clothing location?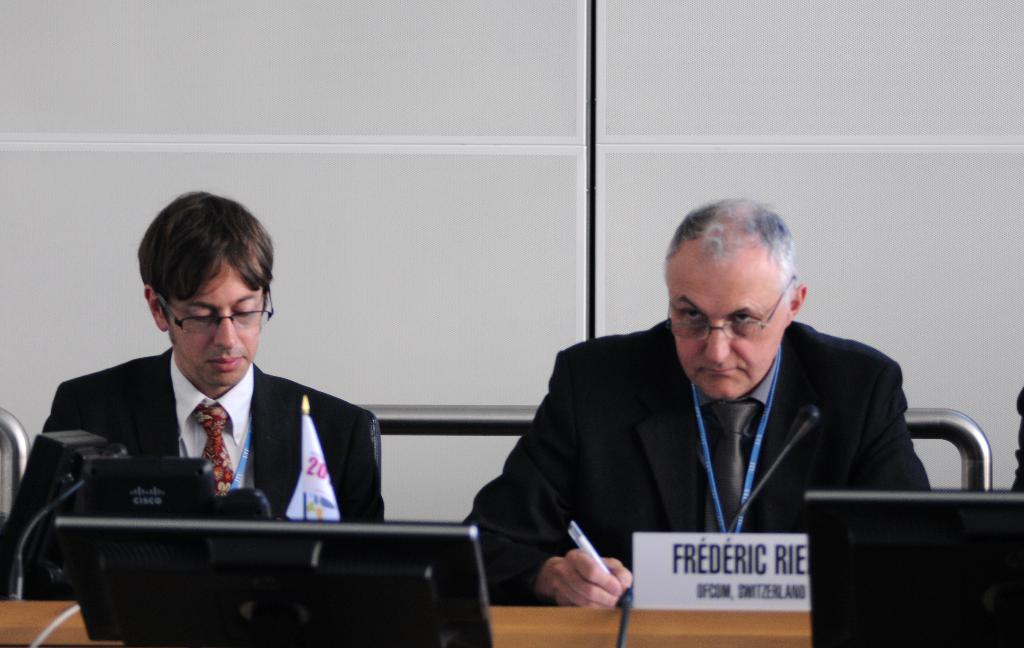
detection(28, 361, 371, 553)
